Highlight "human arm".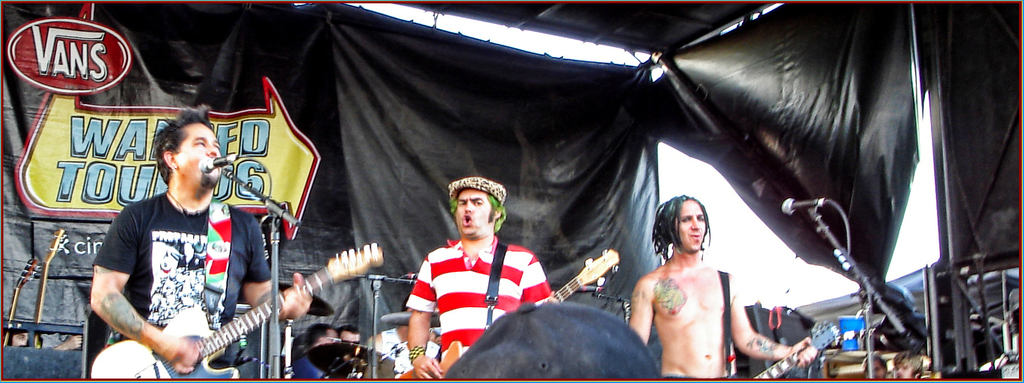
Highlighted region: left=239, top=213, right=312, bottom=323.
